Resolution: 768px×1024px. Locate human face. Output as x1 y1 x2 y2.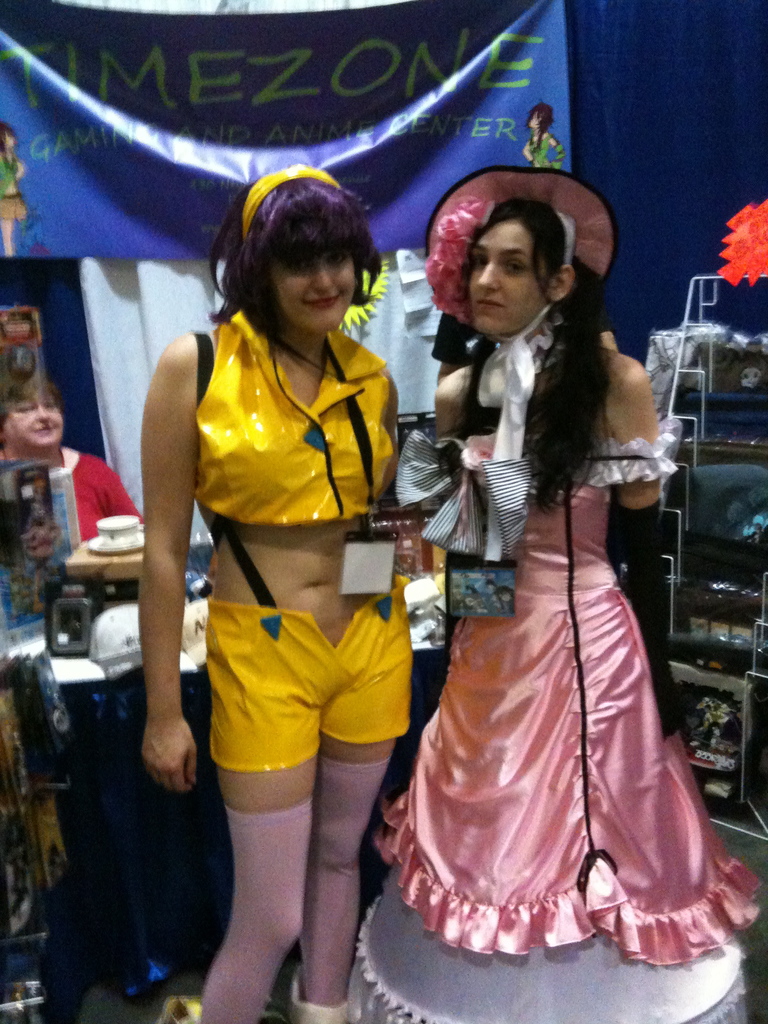
2 395 65 445.
